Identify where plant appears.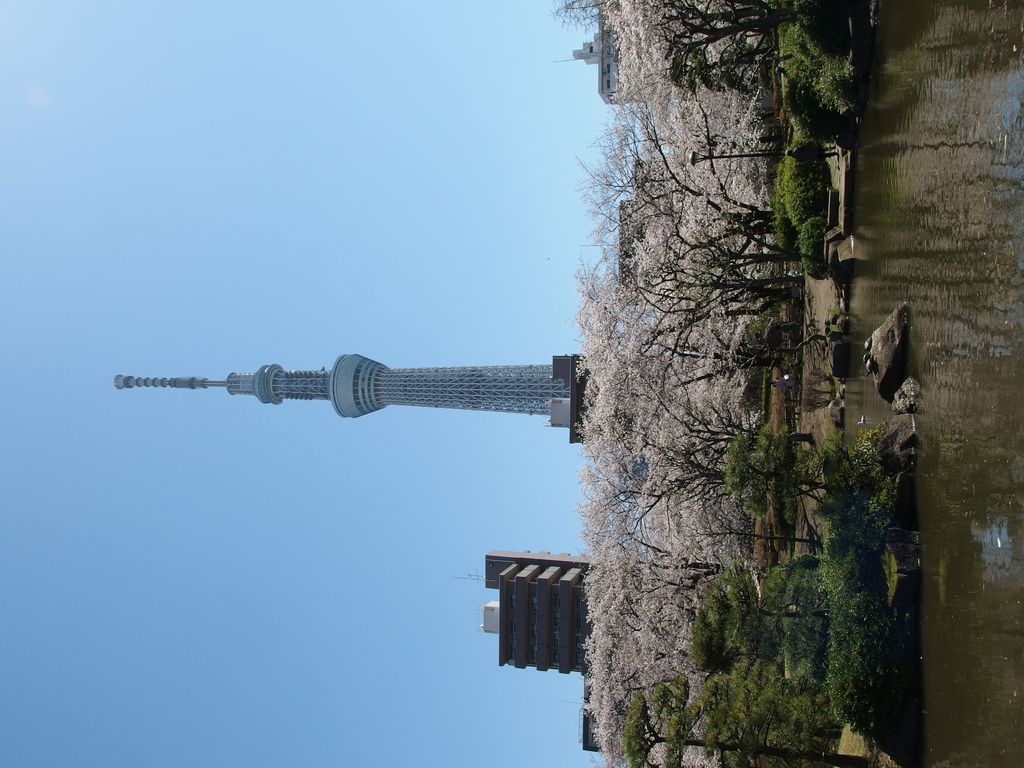
Appears at (801,212,829,275).
